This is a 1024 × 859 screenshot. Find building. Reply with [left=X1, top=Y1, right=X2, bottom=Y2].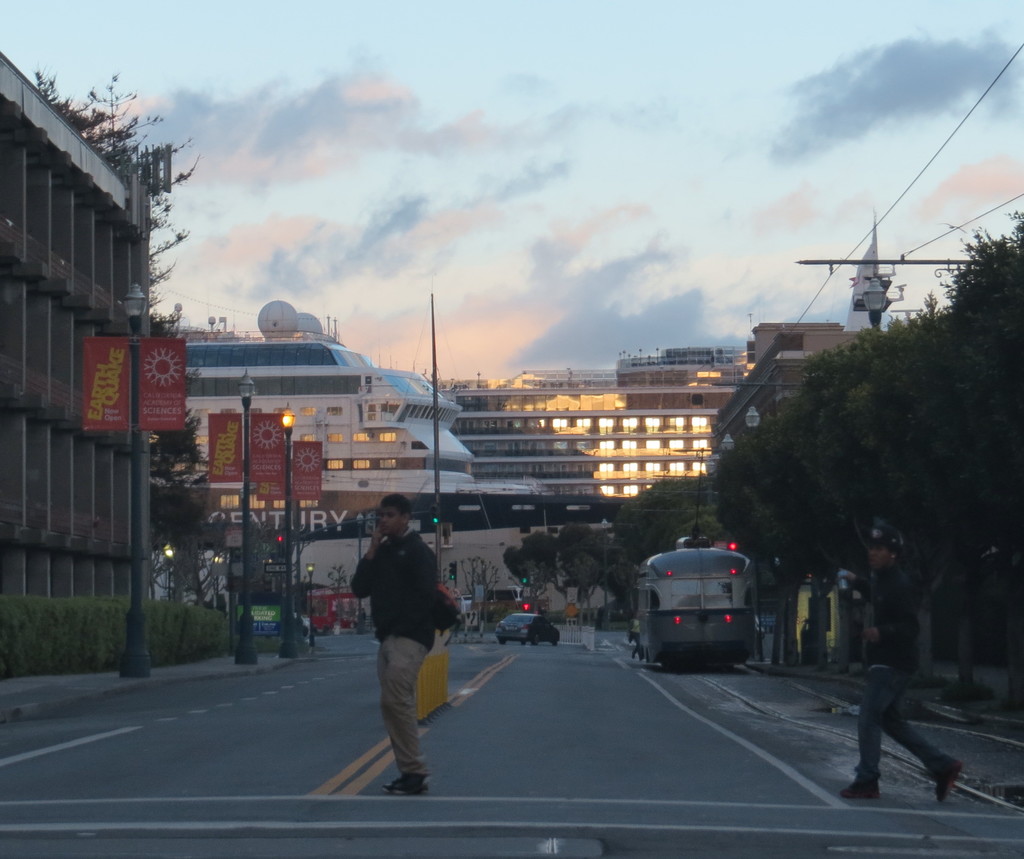
[left=195, top=329, right=533, bottom=522].
